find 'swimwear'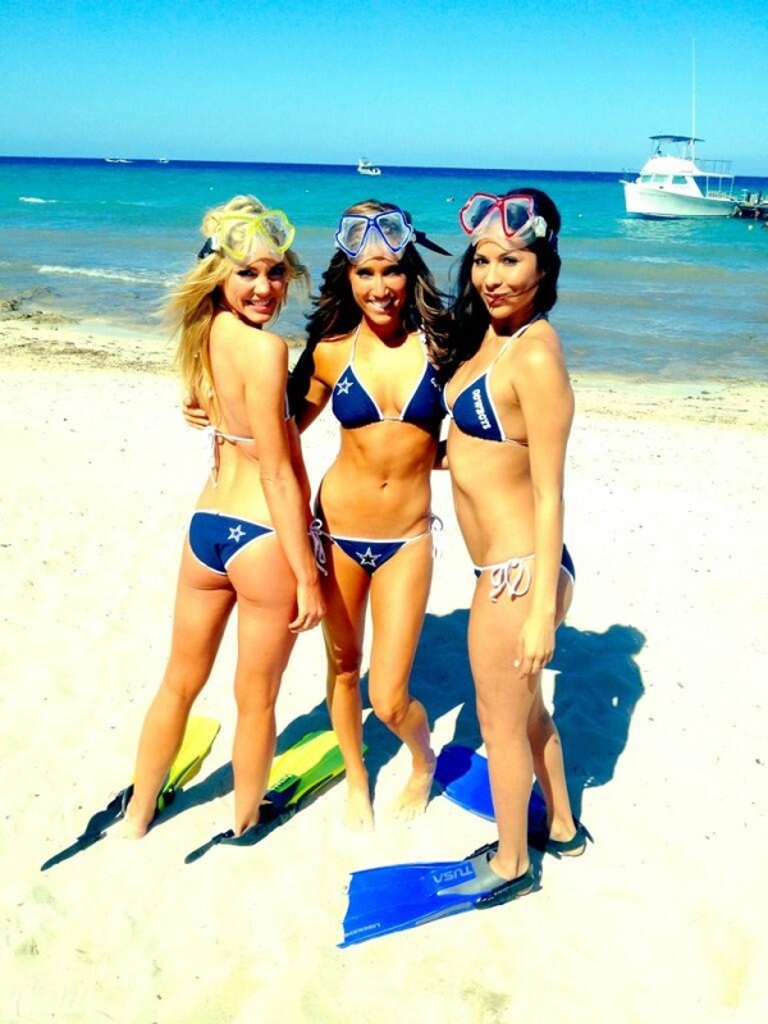
BBox(305, 518, 434, 570)
